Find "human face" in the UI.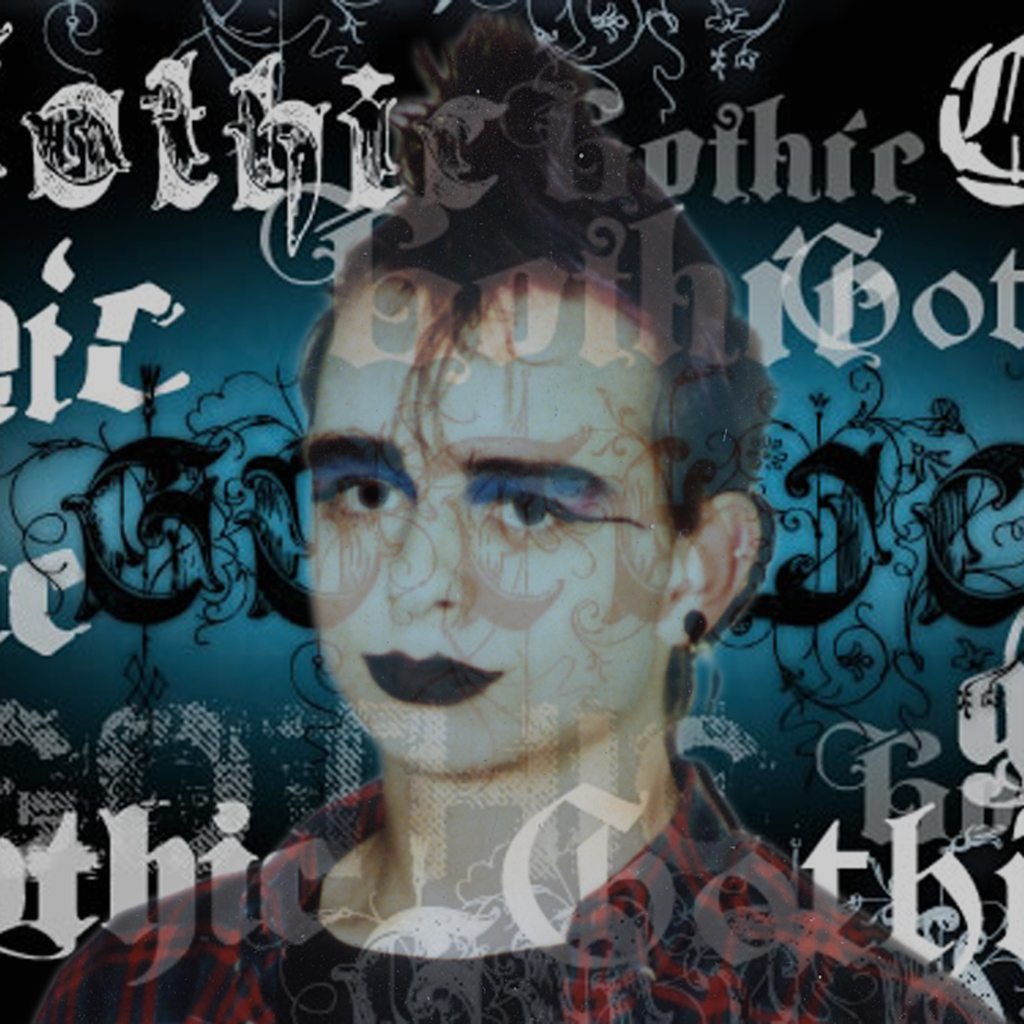
UI element at (x1=314, y1=280, x2=681, y2=753).
